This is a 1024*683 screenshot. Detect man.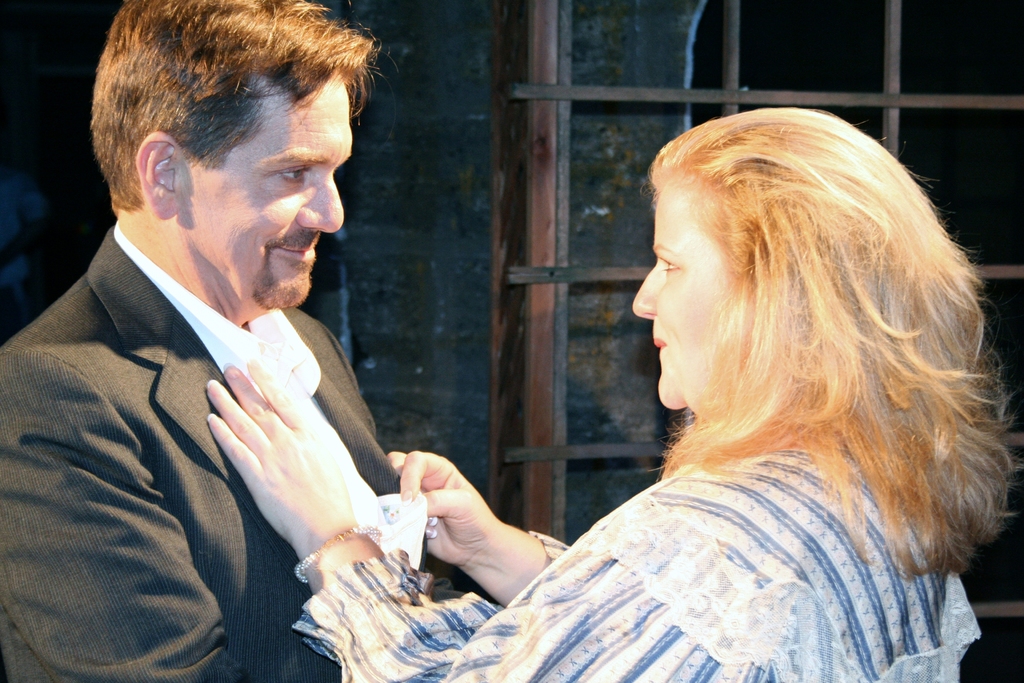
crop(8, 27, 536, 666).
